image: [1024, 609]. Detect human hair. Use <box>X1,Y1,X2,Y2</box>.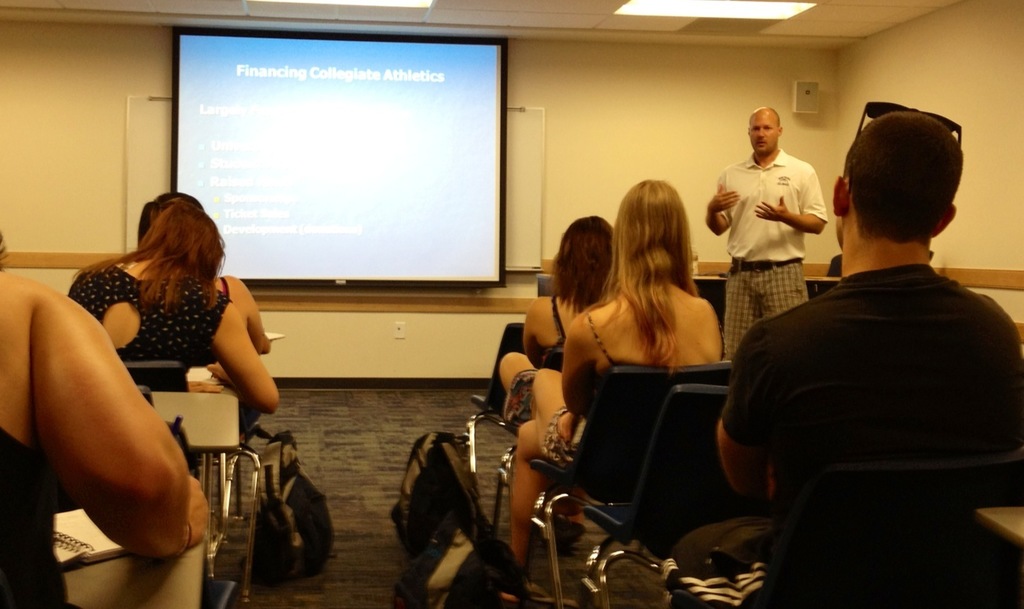
<box>545,210,620,314</box>.
